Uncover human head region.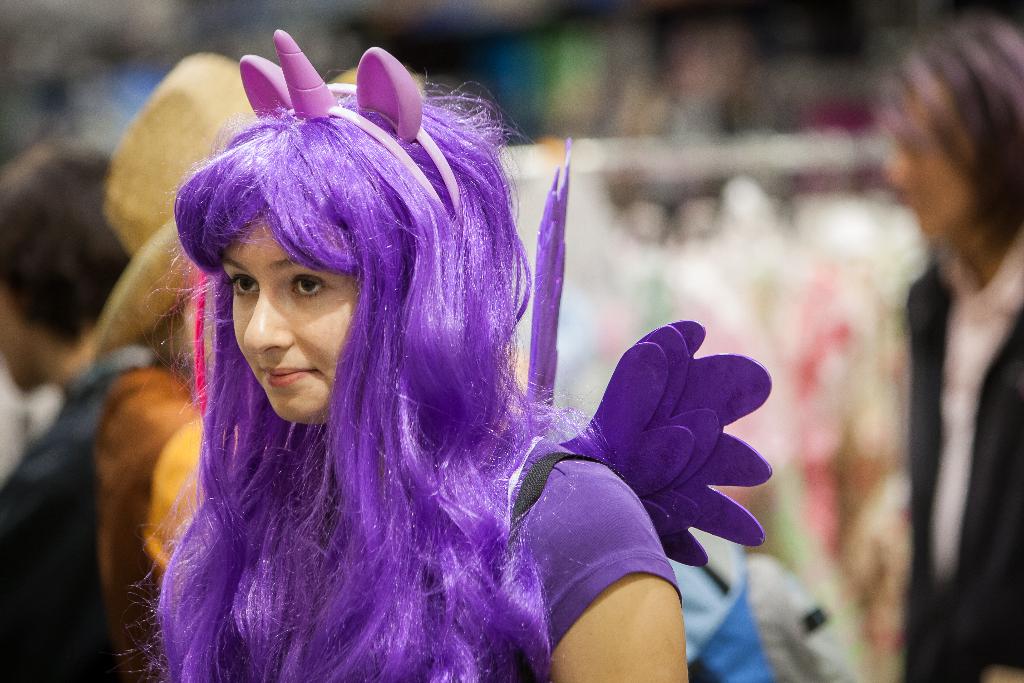
Uncovered: (164, 51, 472, 453).
